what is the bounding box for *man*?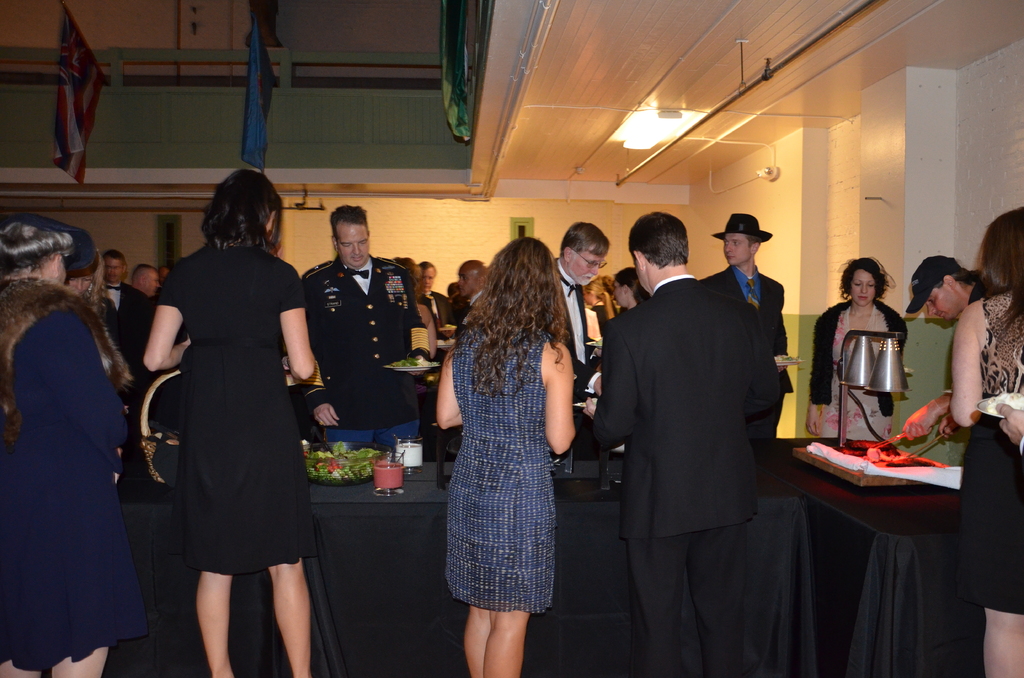
bbox=[695, 207, 797, 444].
